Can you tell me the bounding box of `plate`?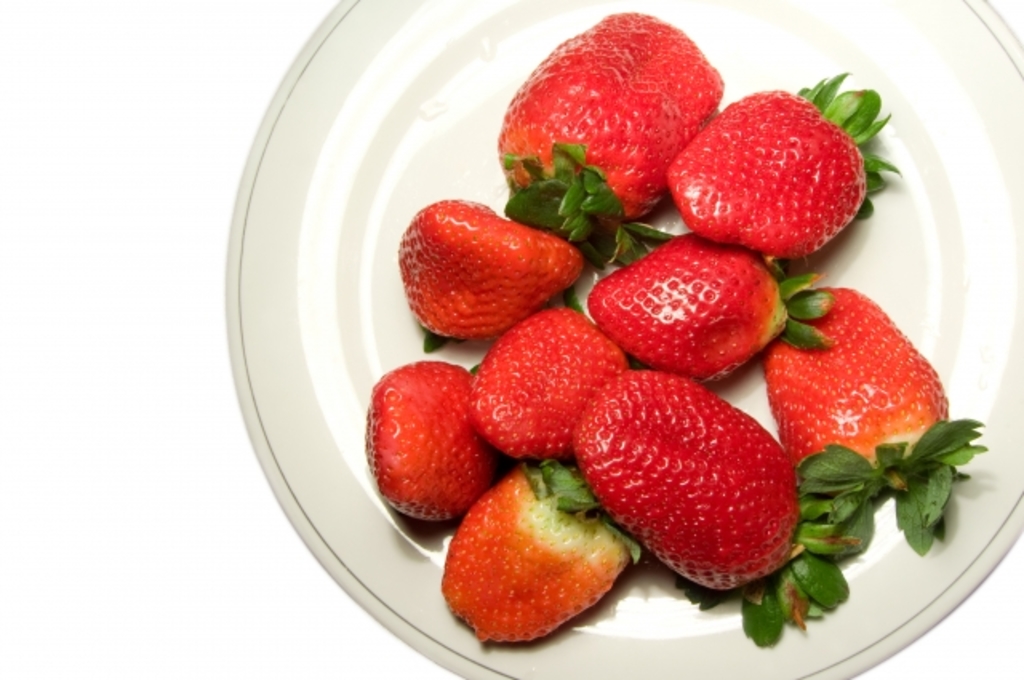
(184, 0, 1005, 643).
